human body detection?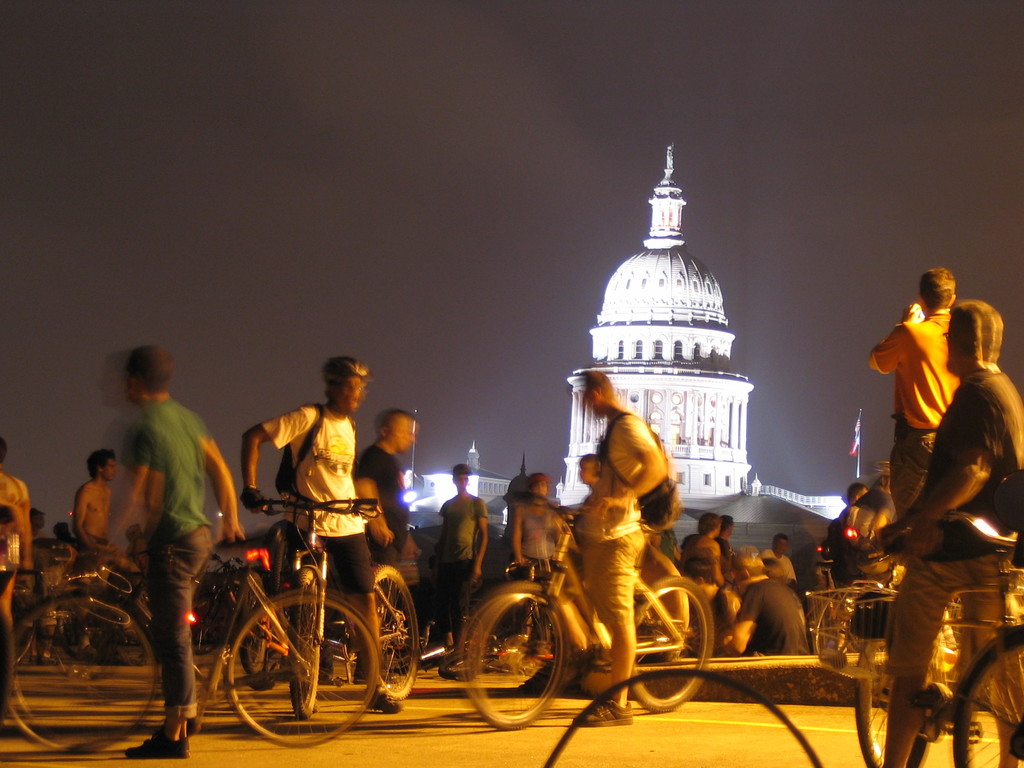
[582, 407, 660, 724]
